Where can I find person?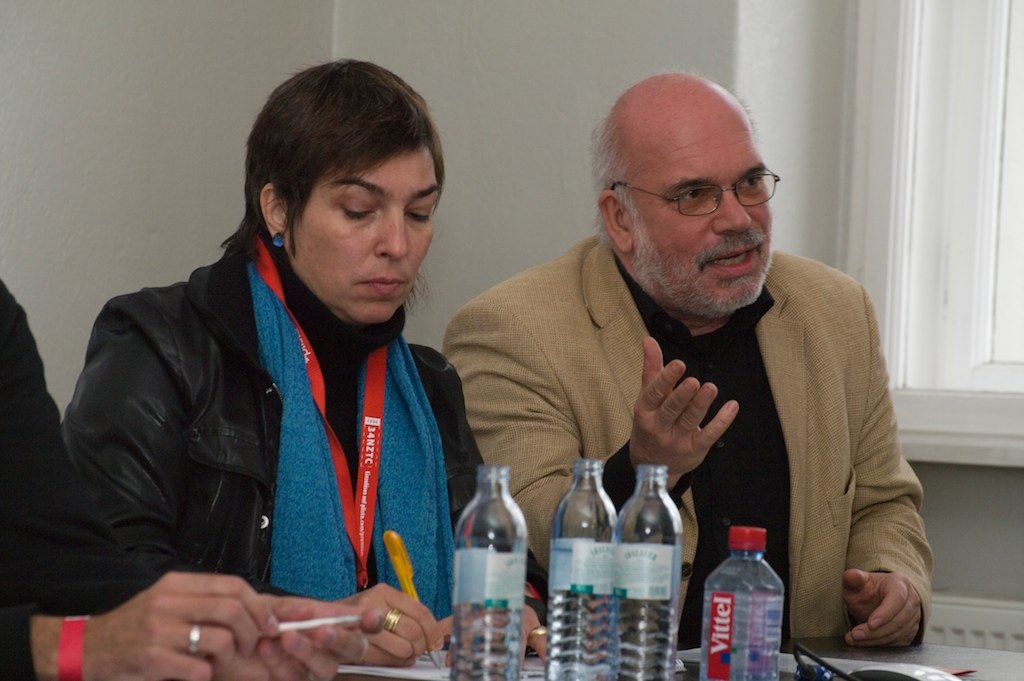
You can find it at 86:57:548:657.
